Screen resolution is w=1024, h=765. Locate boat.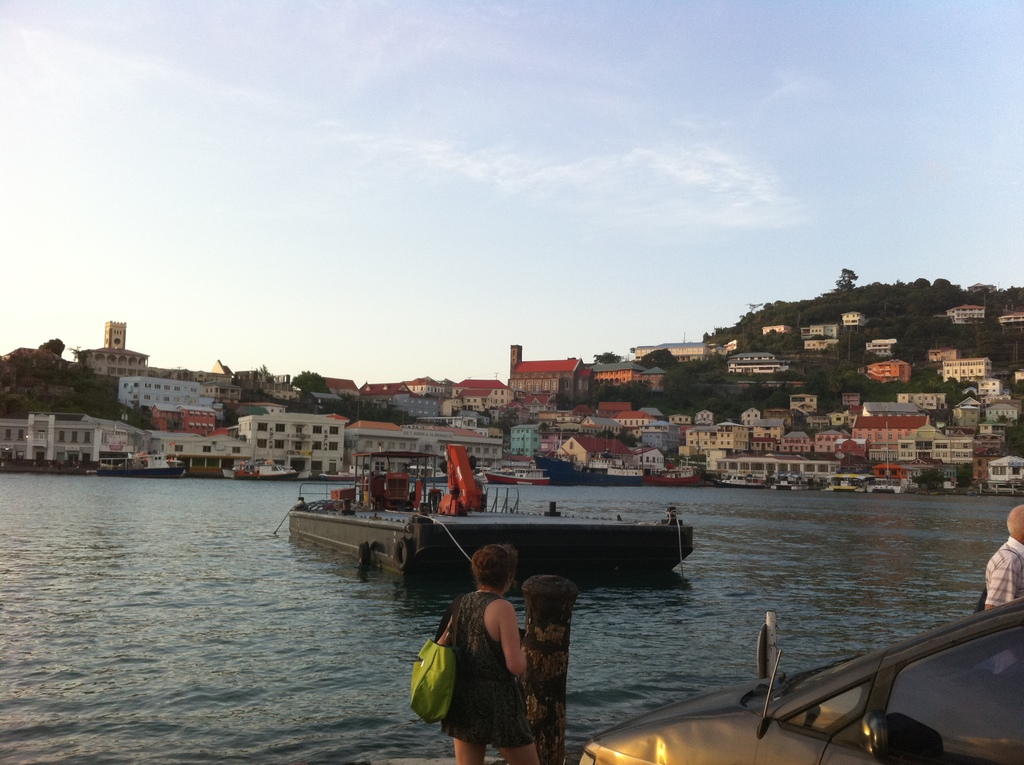
box(484, 461, 554, 486).
